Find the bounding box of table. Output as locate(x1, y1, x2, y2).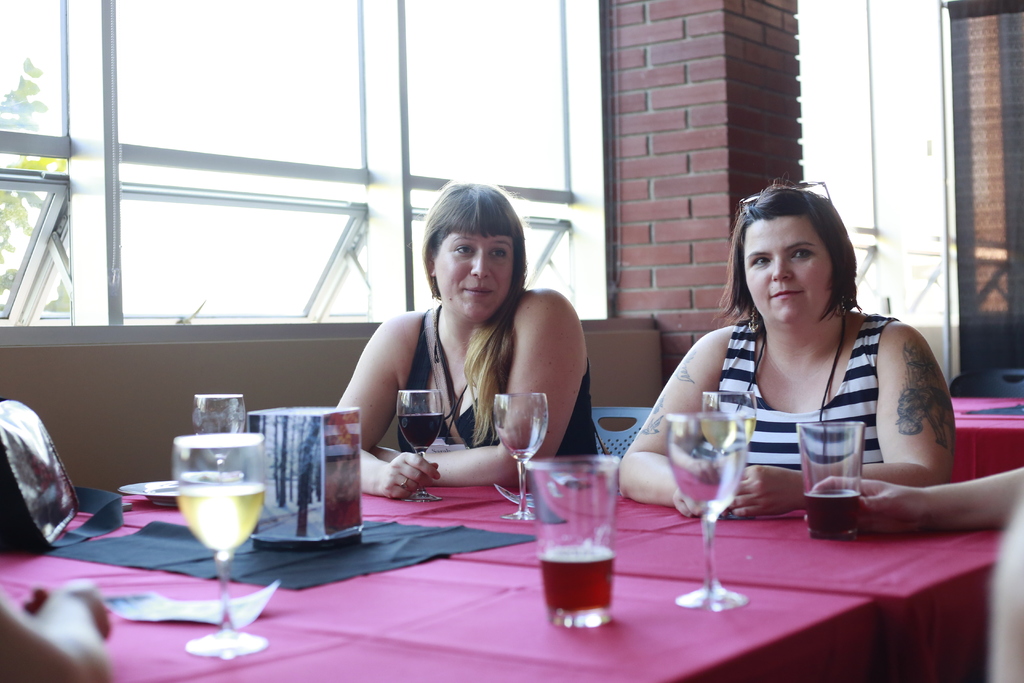
locate(948, 398, 1023, 478).
